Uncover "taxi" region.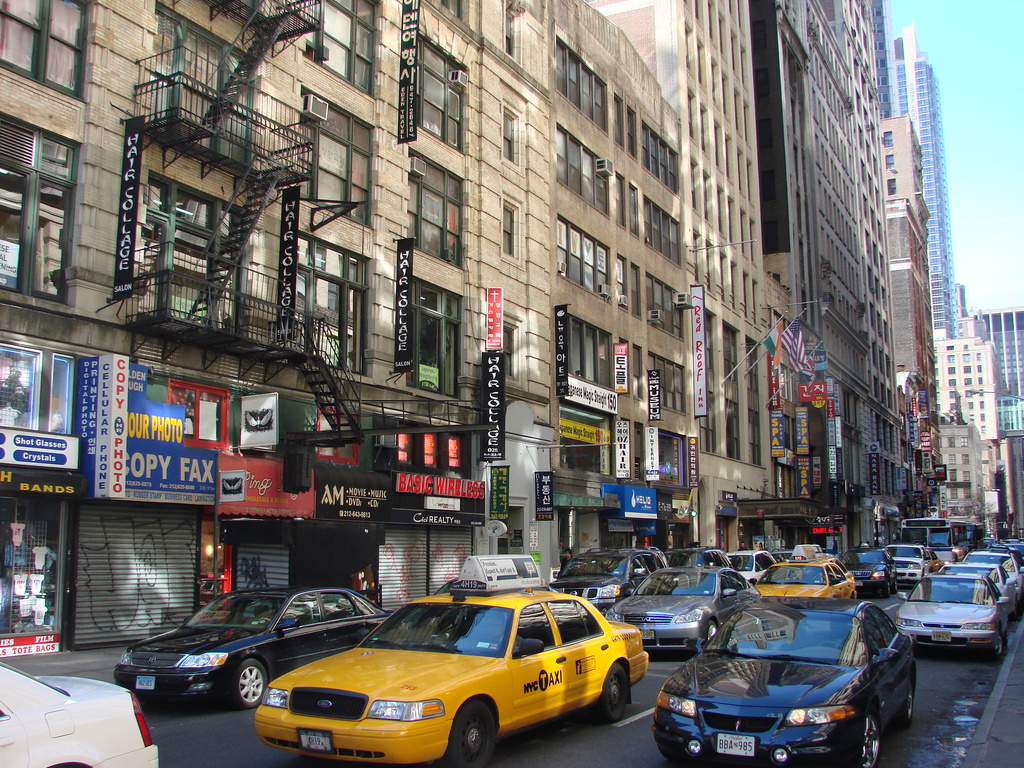
Uncovered: <bbox>925, 547, 945, 570</bbox>.
